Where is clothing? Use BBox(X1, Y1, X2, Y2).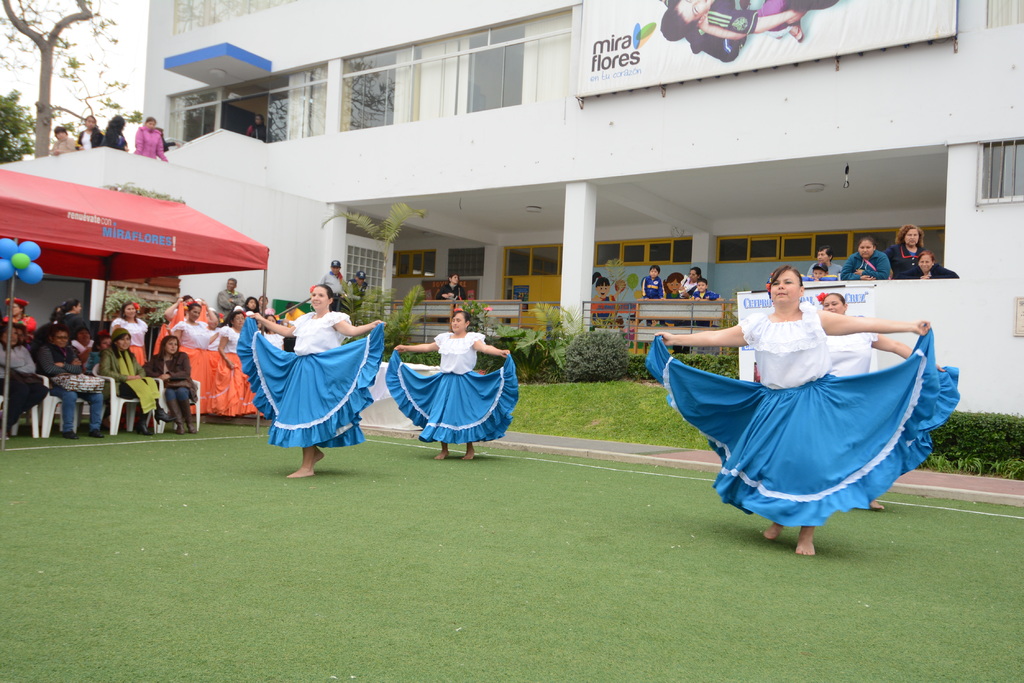
BBox(648, 304, 933, 518).
